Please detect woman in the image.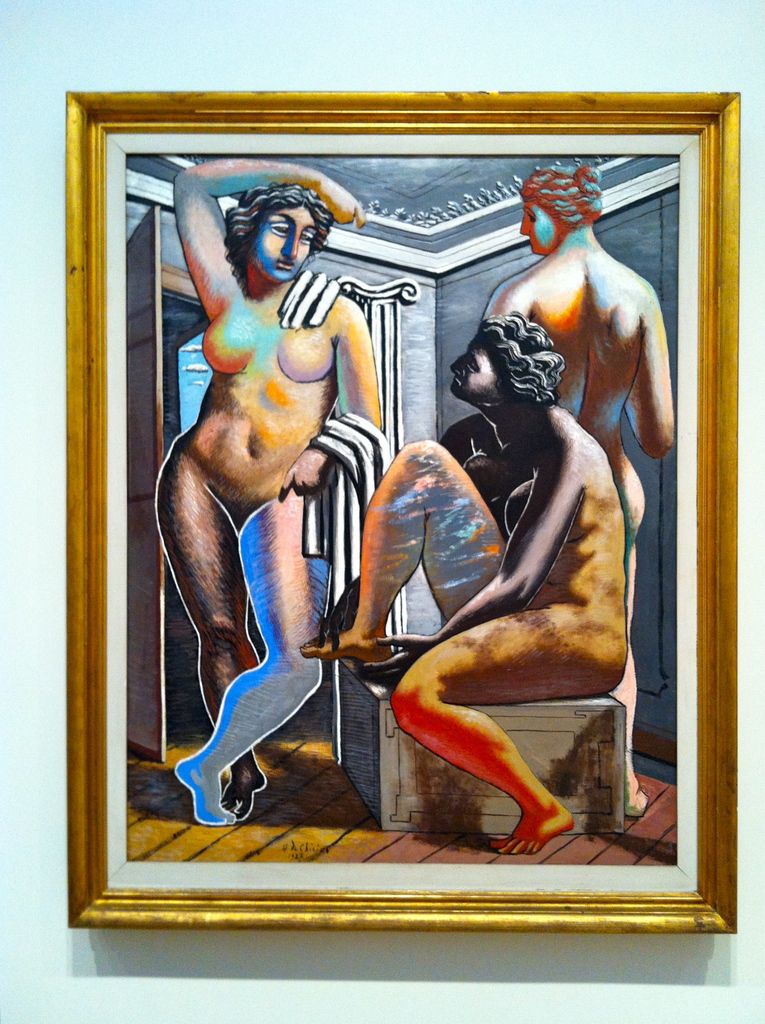
box(145, 157, 382, 829).
